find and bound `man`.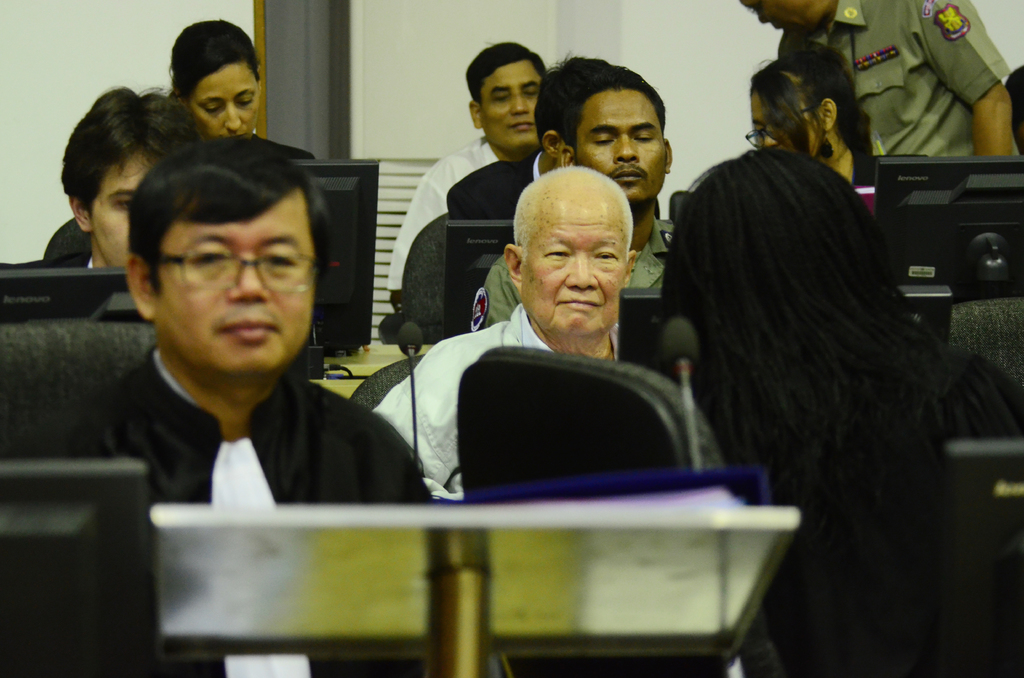
Bound: region(49, 146, 424, 544).
